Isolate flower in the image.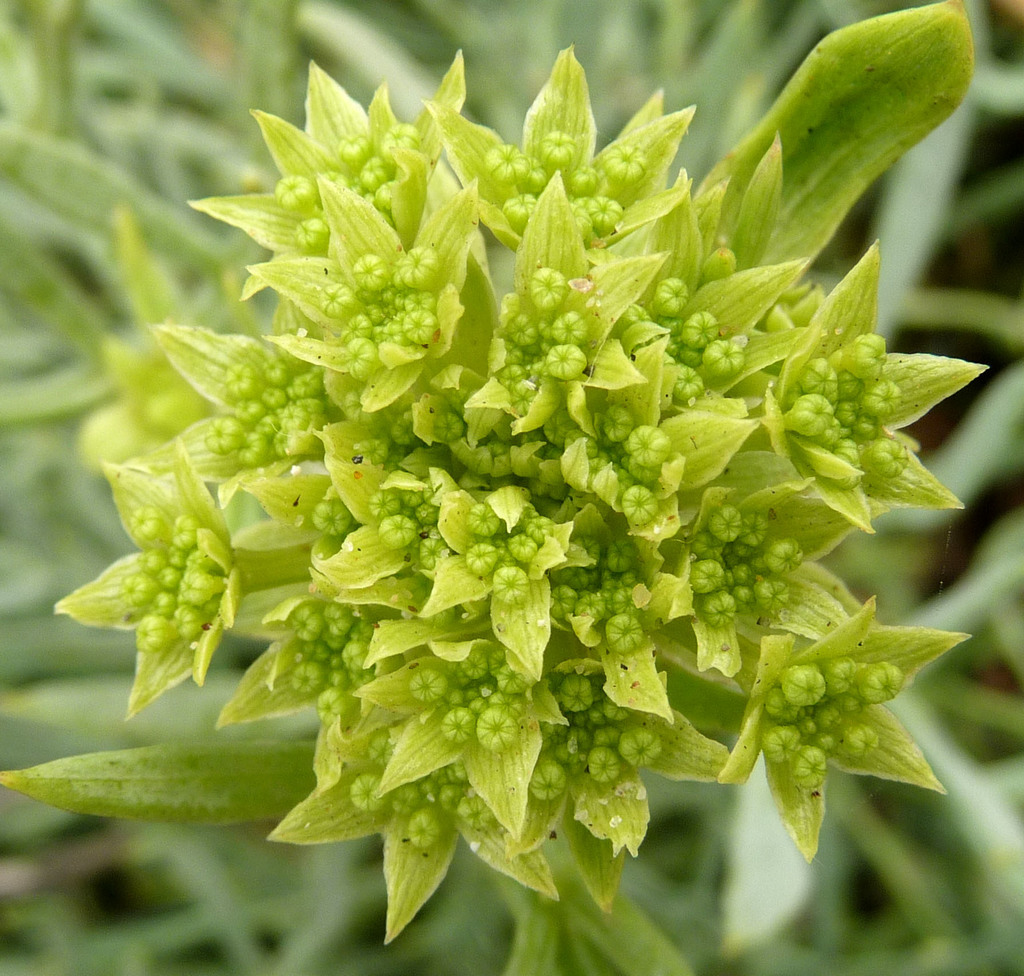
Isolated region: region(248, 179, 489, 424).
